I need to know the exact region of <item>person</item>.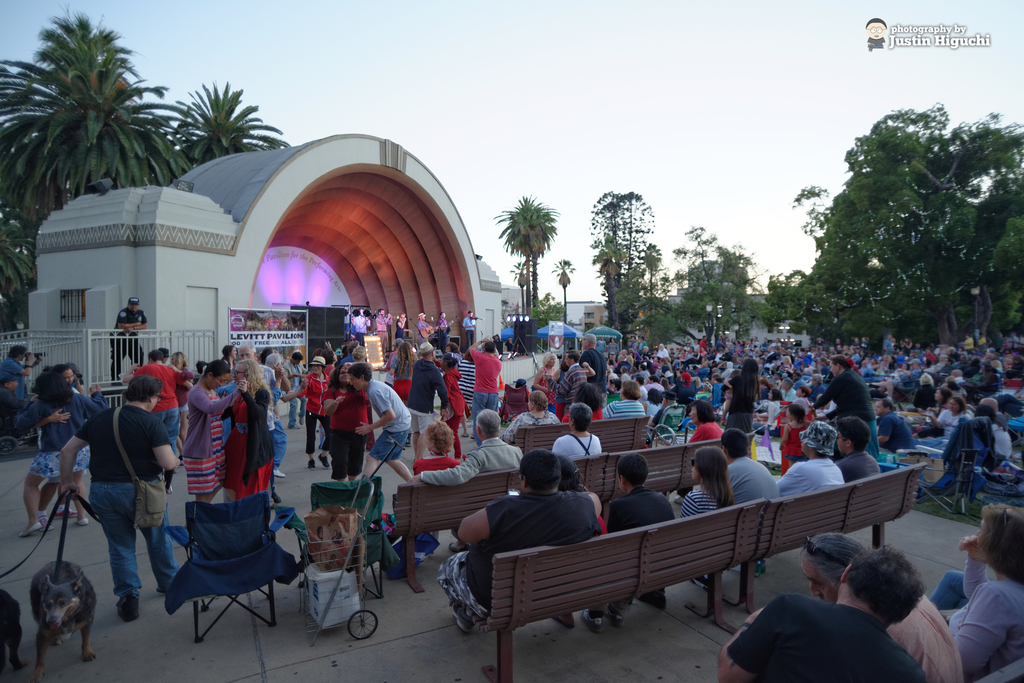
Region: [54, 372, 180, 624].
